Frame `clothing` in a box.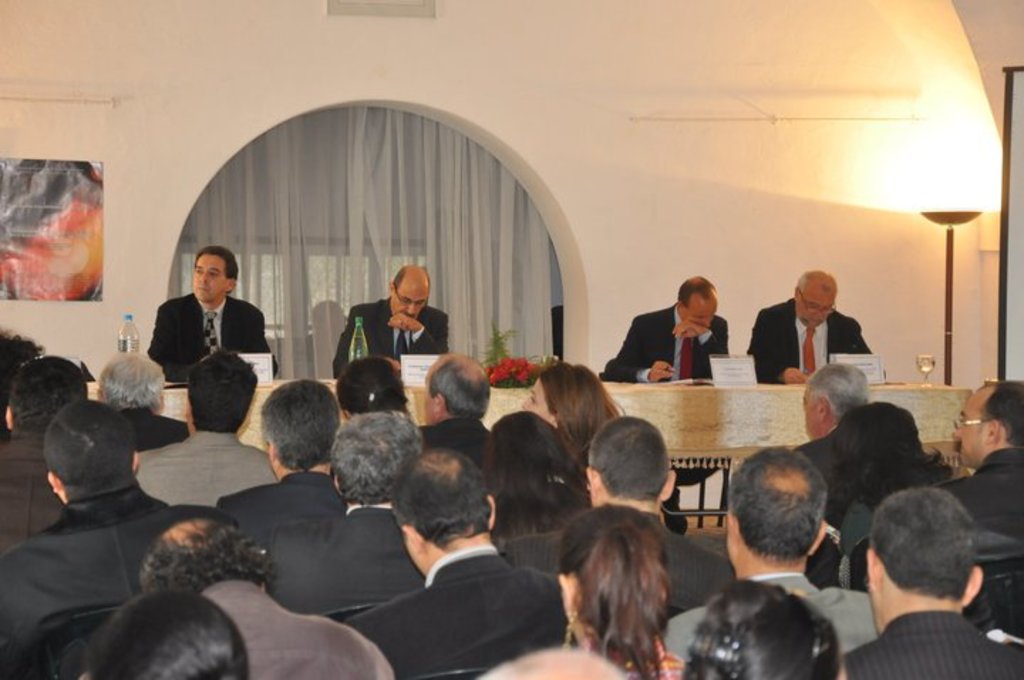
<bbox>146, 290, 279, 381</bbox>.
